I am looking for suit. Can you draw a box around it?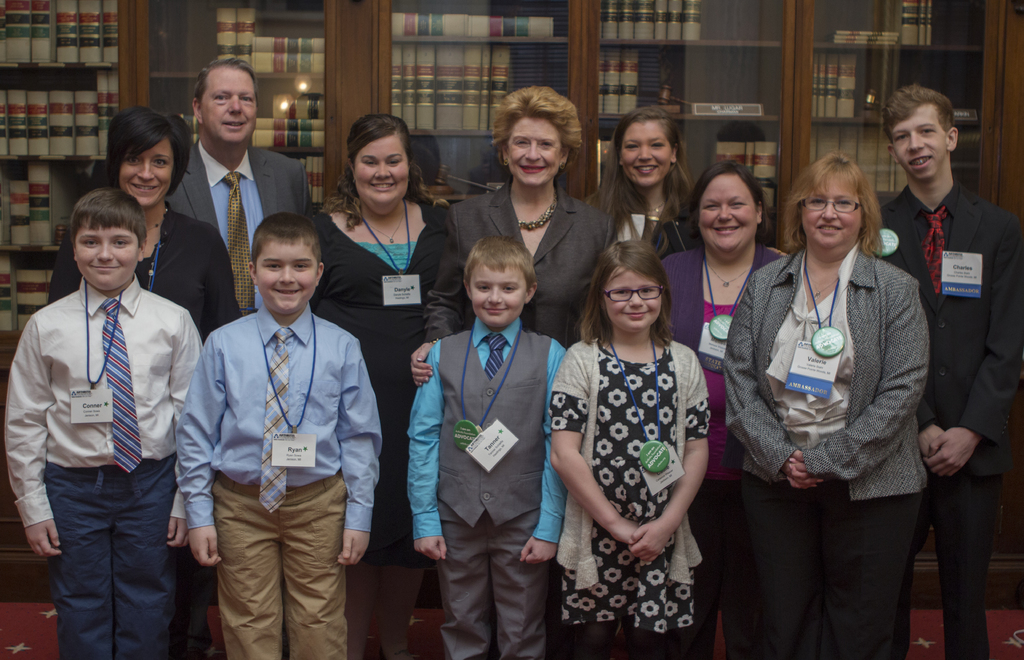
Sure, the bounding box is {"left": 882, "top": 172, "right": 1023, "bottom": 659}.
